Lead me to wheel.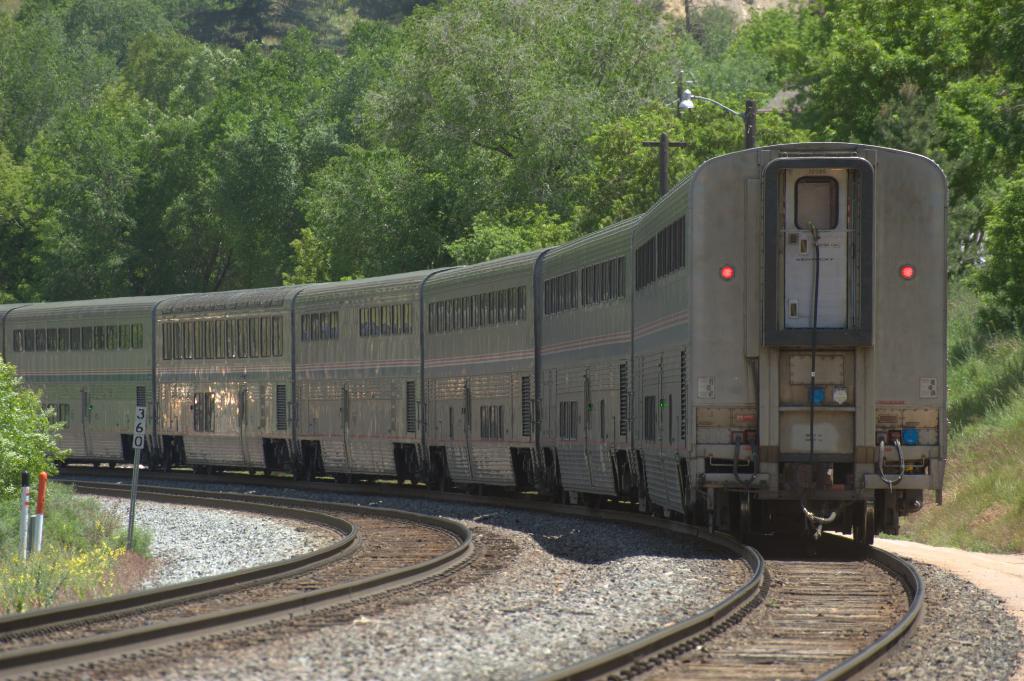
Lead to 147, 454, 154, 472.
